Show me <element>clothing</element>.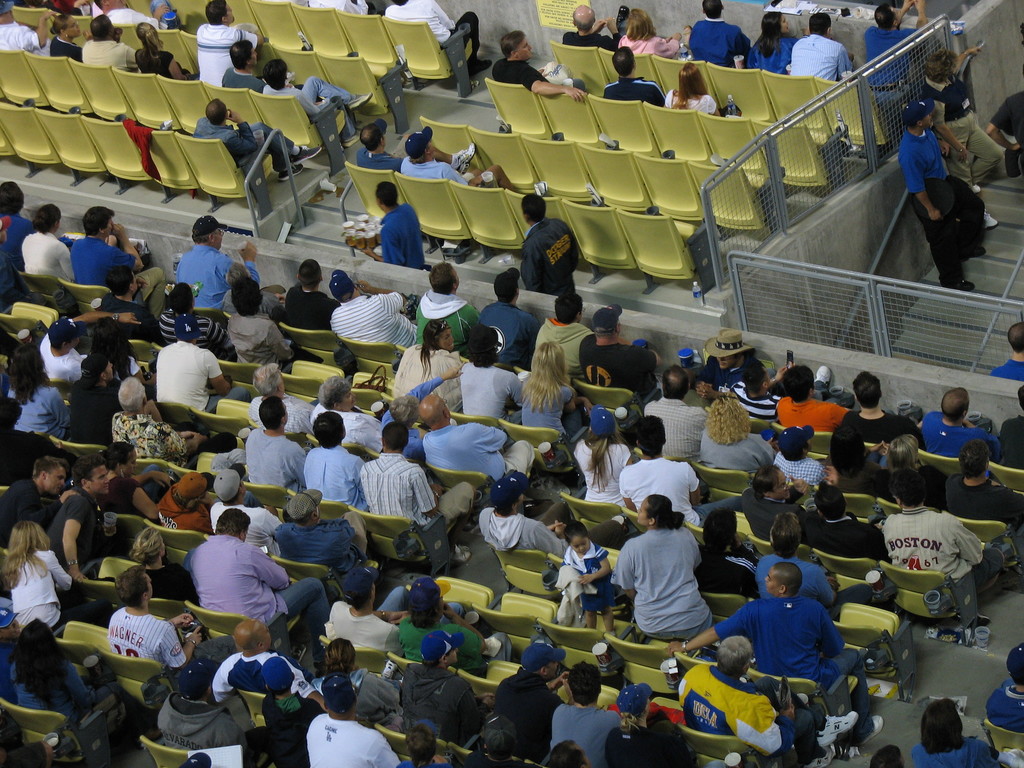
<element>clothing</element> is here: x1=617 y1=517 x2=719 y2=655.
